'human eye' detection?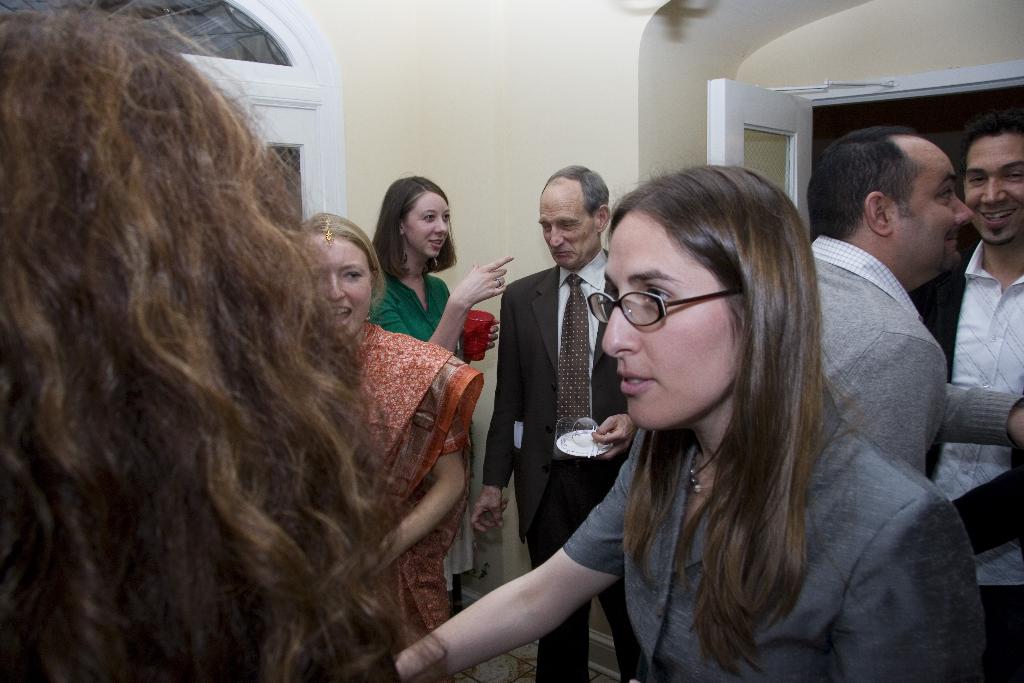
[x1=936, y1=185, x2=953, y2=204]
